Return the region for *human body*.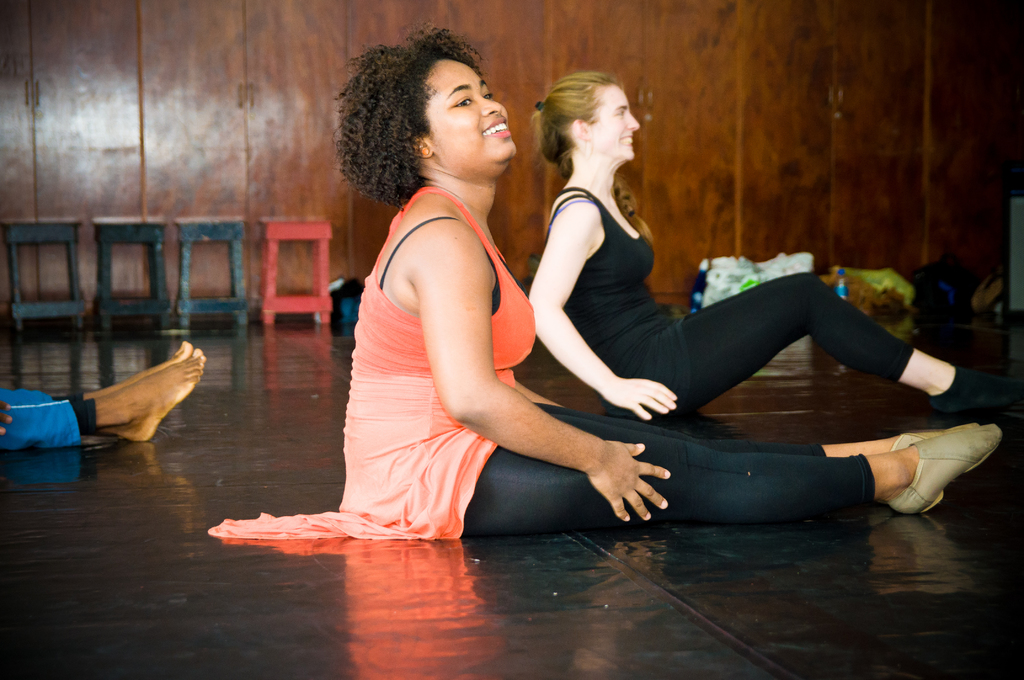
left=0, top=339, right=206, bottom=446.
